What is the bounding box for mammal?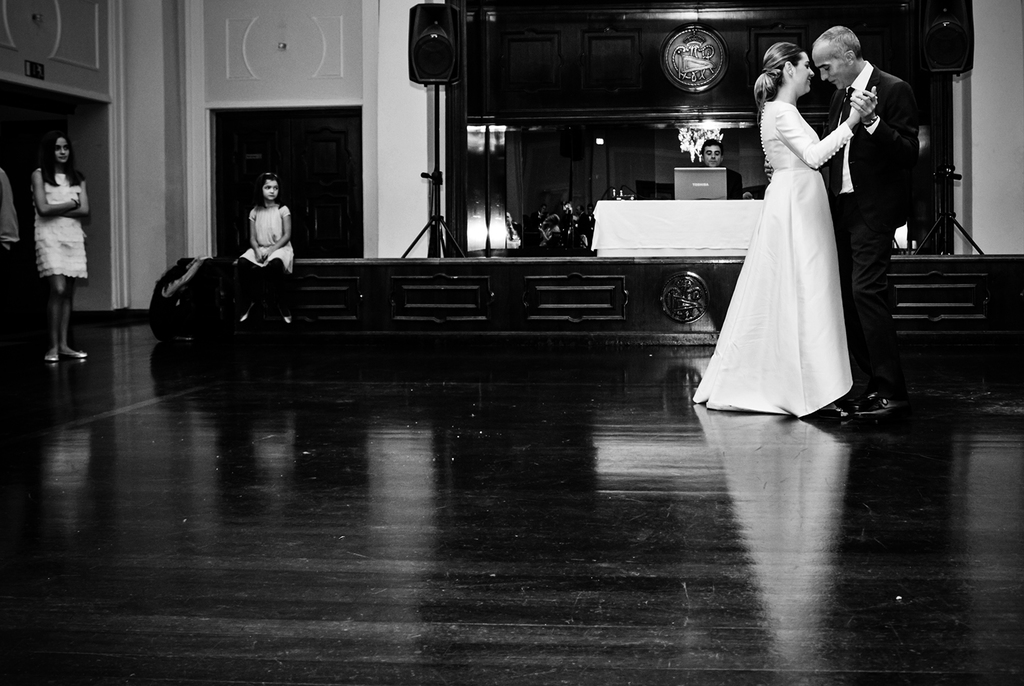
761 25 925 412.
